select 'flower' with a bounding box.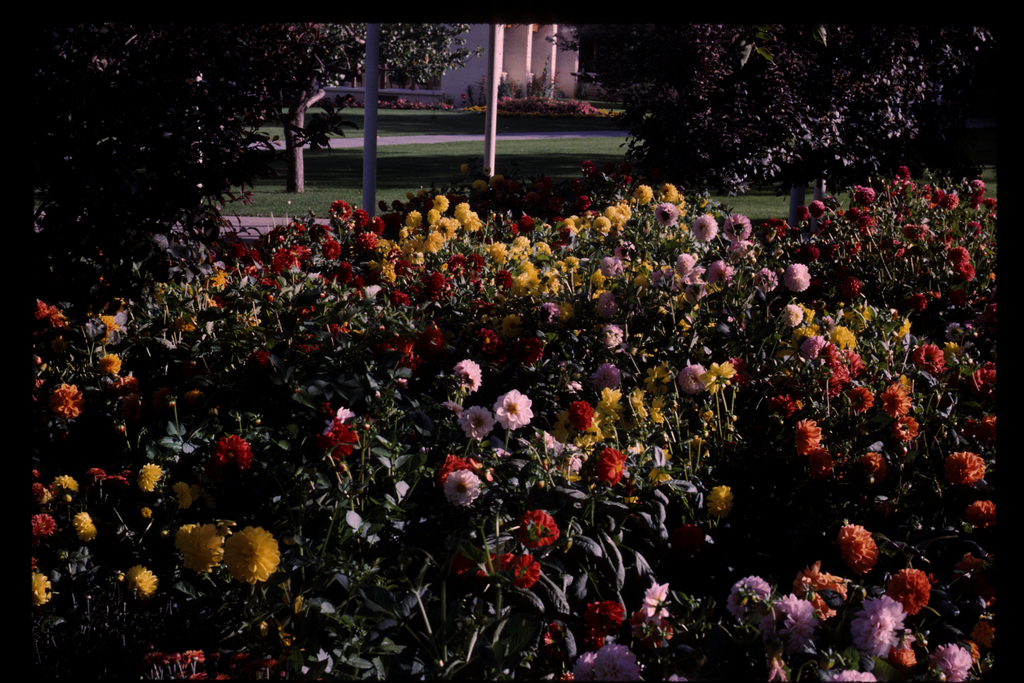
rect(31, 572, 52, 607).
